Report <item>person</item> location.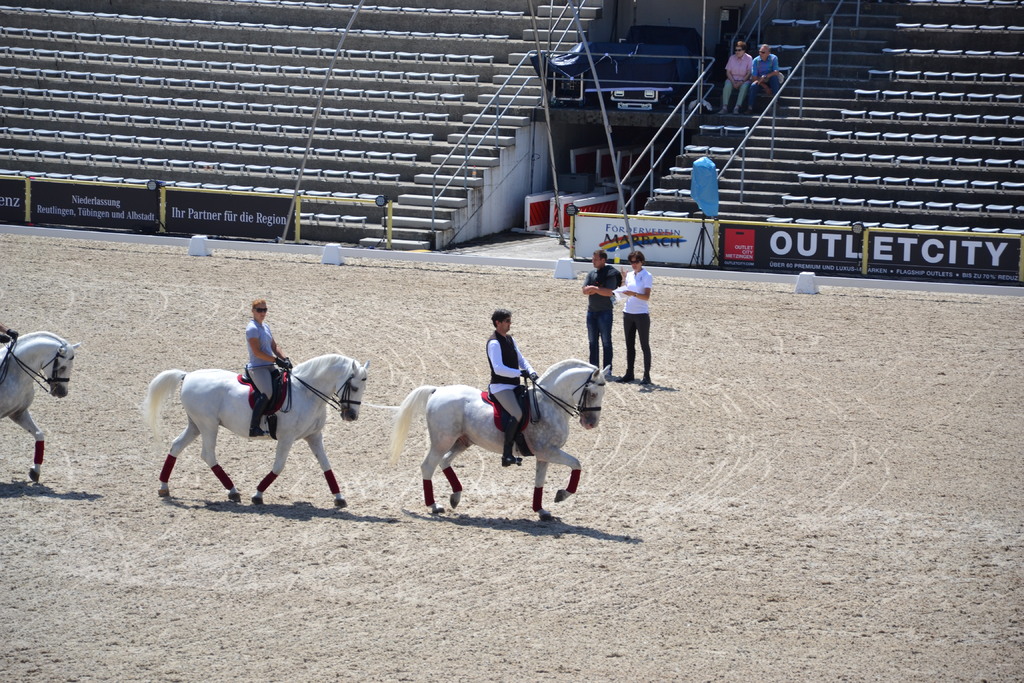
Report: Rect(601, 248, 668, 378).
